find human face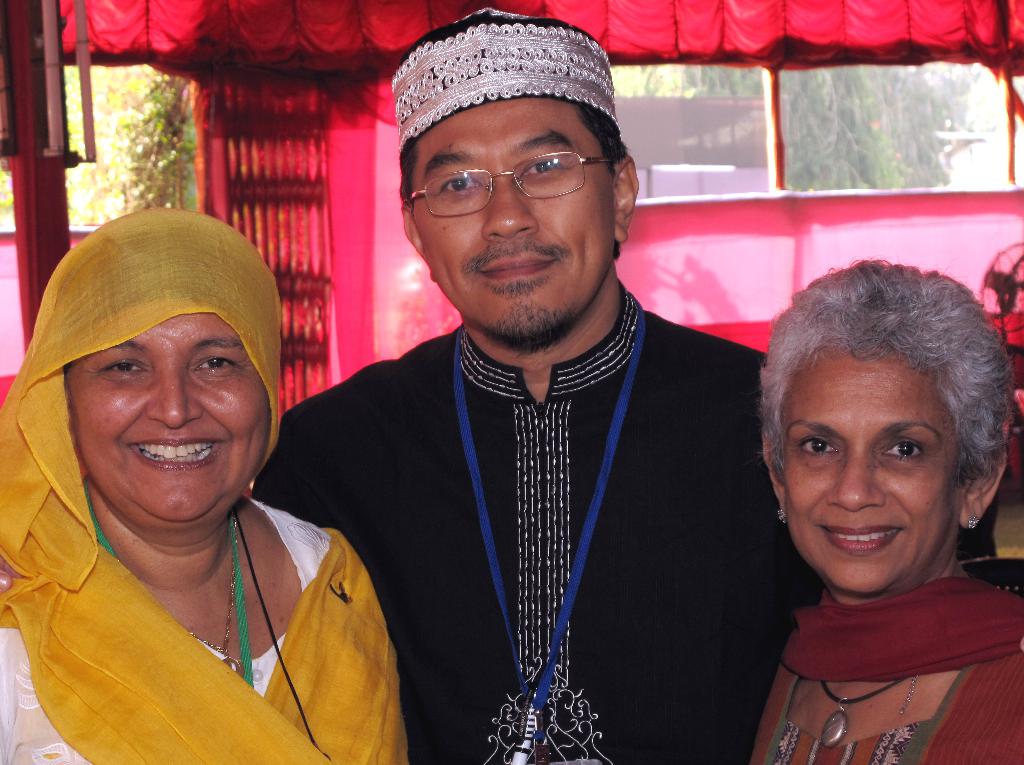
<region>785, 357, 957, 596</region>
